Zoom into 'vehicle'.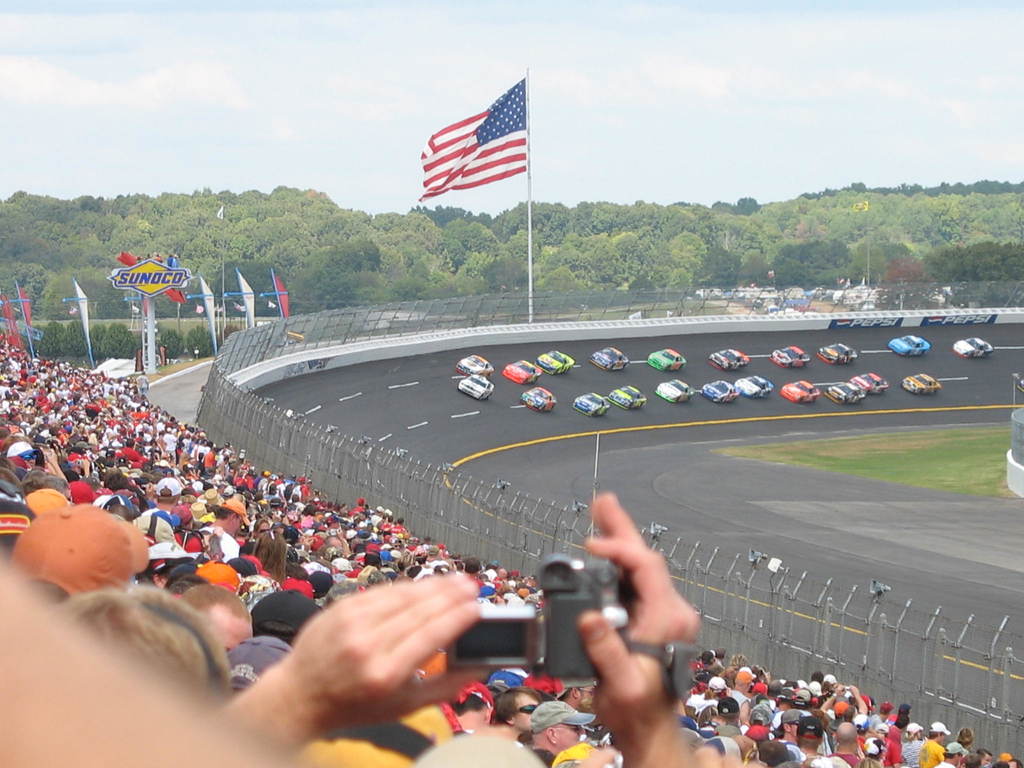
Zoom target: 458 369 495 402.
